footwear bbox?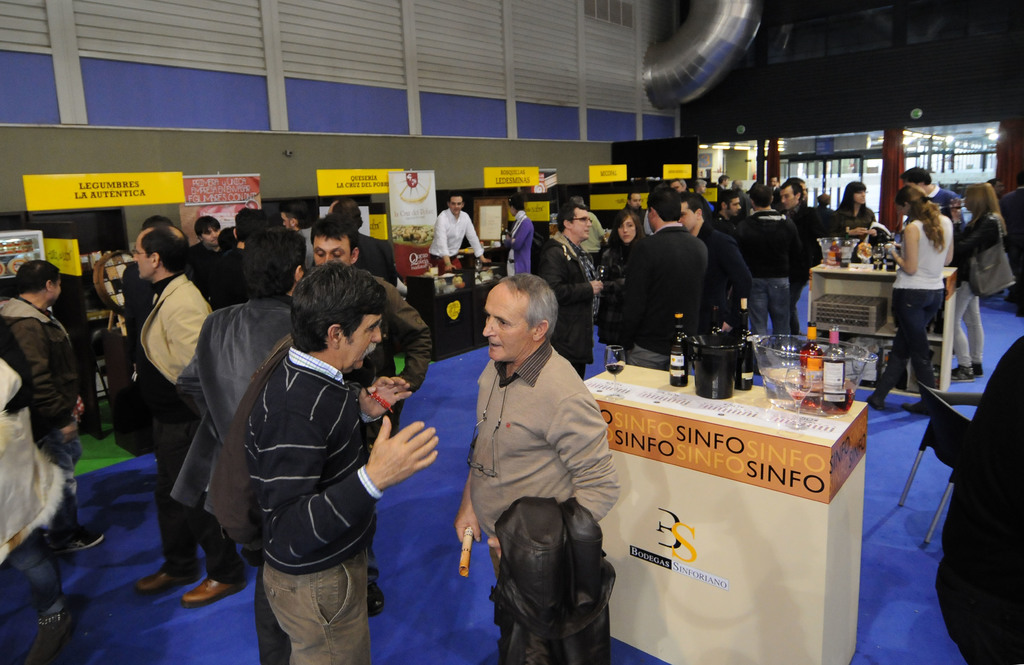
detection(58, 531, 105, 556)
